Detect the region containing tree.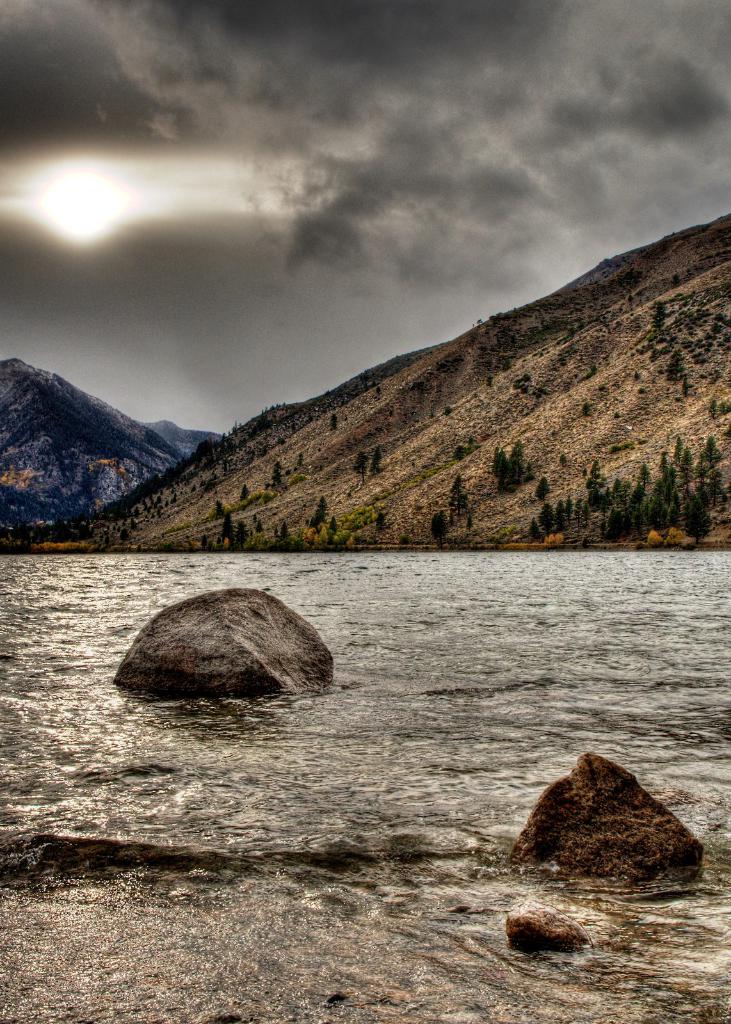
pyautogui.locateOnScreen(218, 517, 244, 550).
